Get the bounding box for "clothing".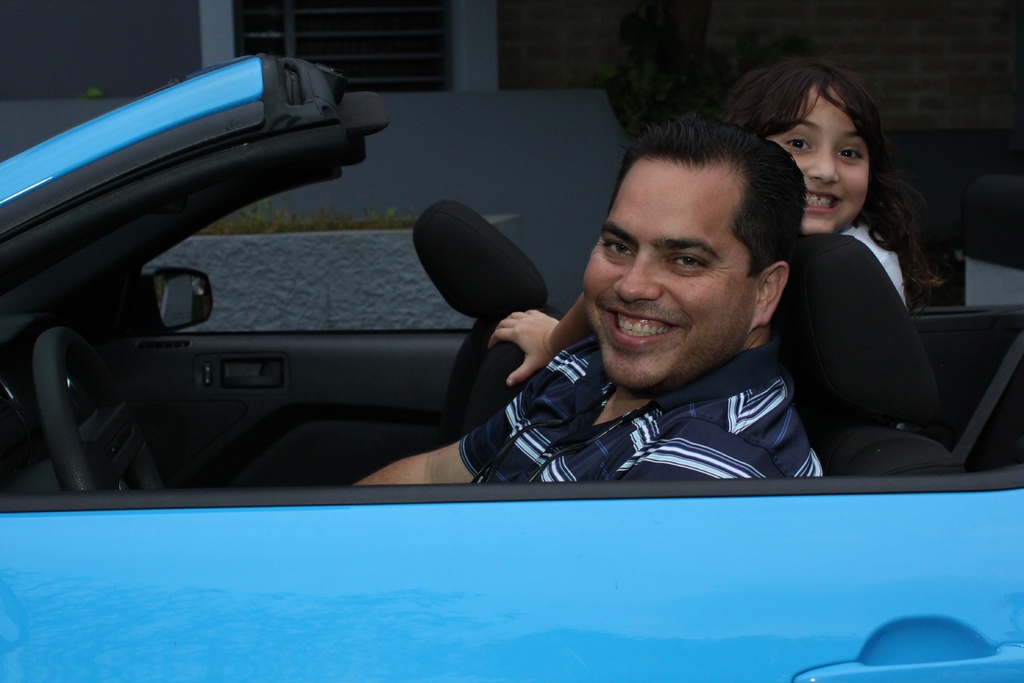
{"x1": 456, "y1": 336, "x2": 822, "y2": 480}.
